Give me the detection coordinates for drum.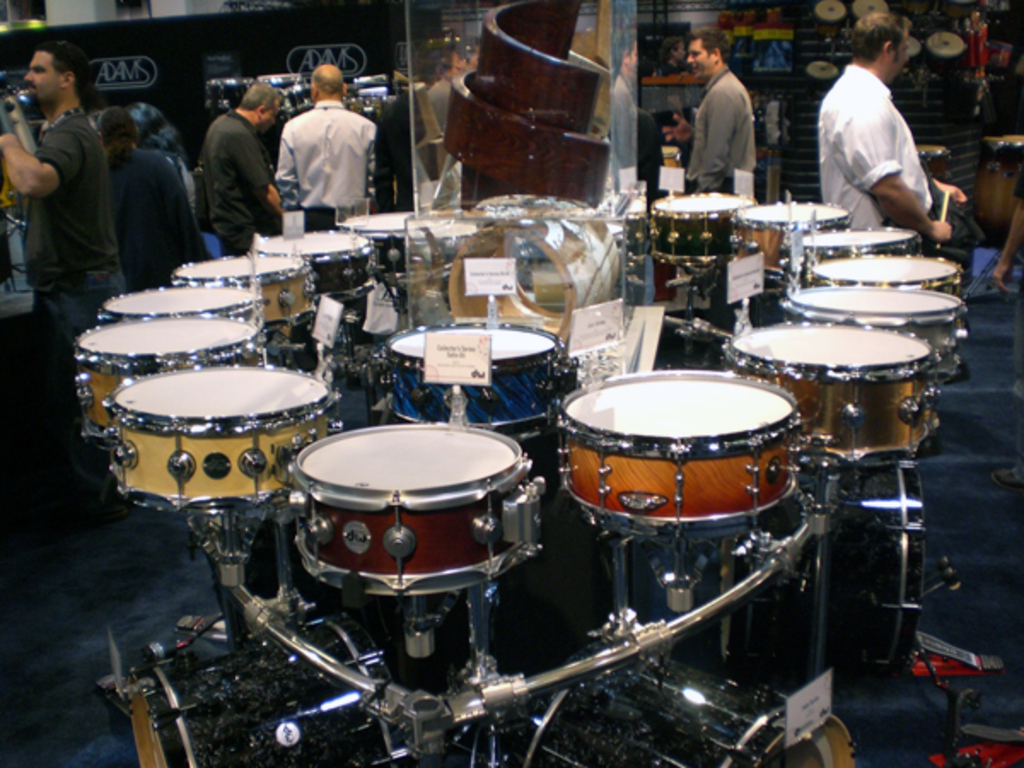
[101,283,265,323].
